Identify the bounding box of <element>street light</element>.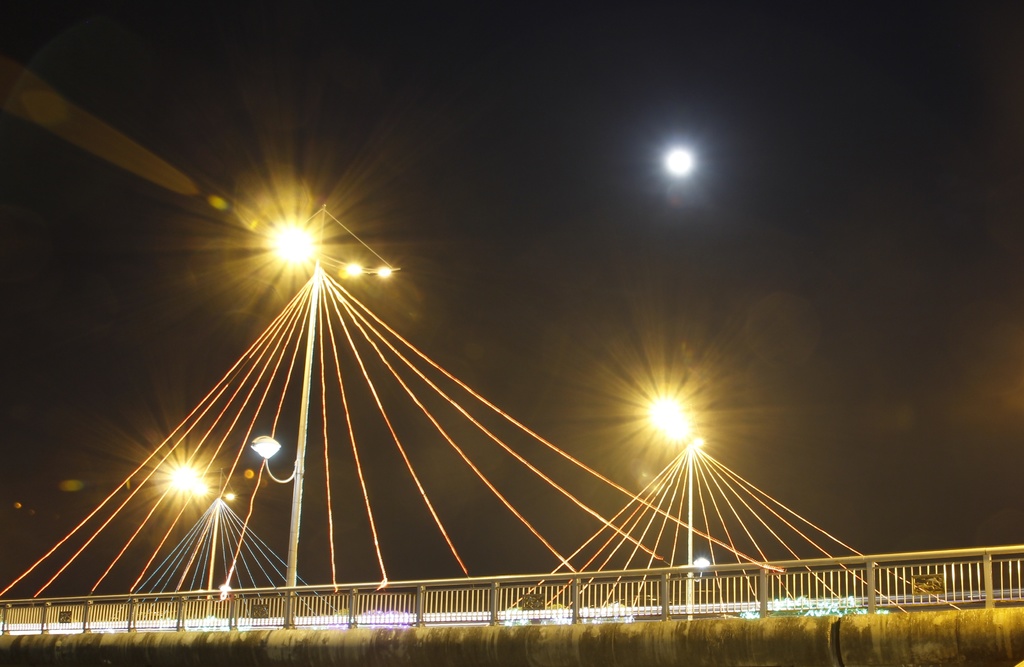
[644, 391, 700, 615].
